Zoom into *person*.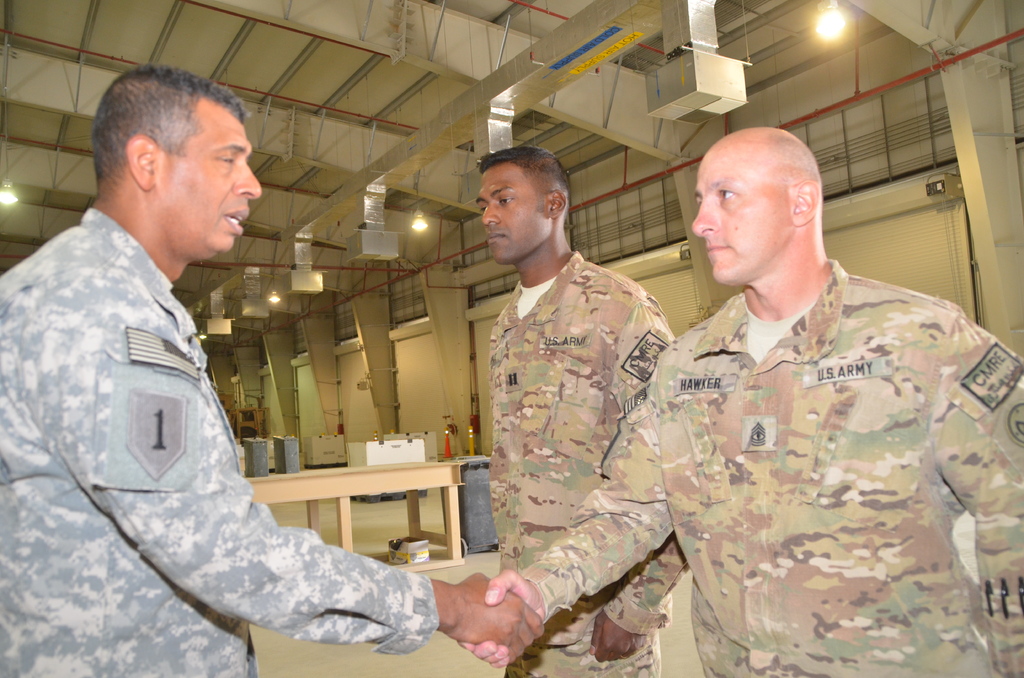
Zoom target: box(0, 62, 546, 677).
